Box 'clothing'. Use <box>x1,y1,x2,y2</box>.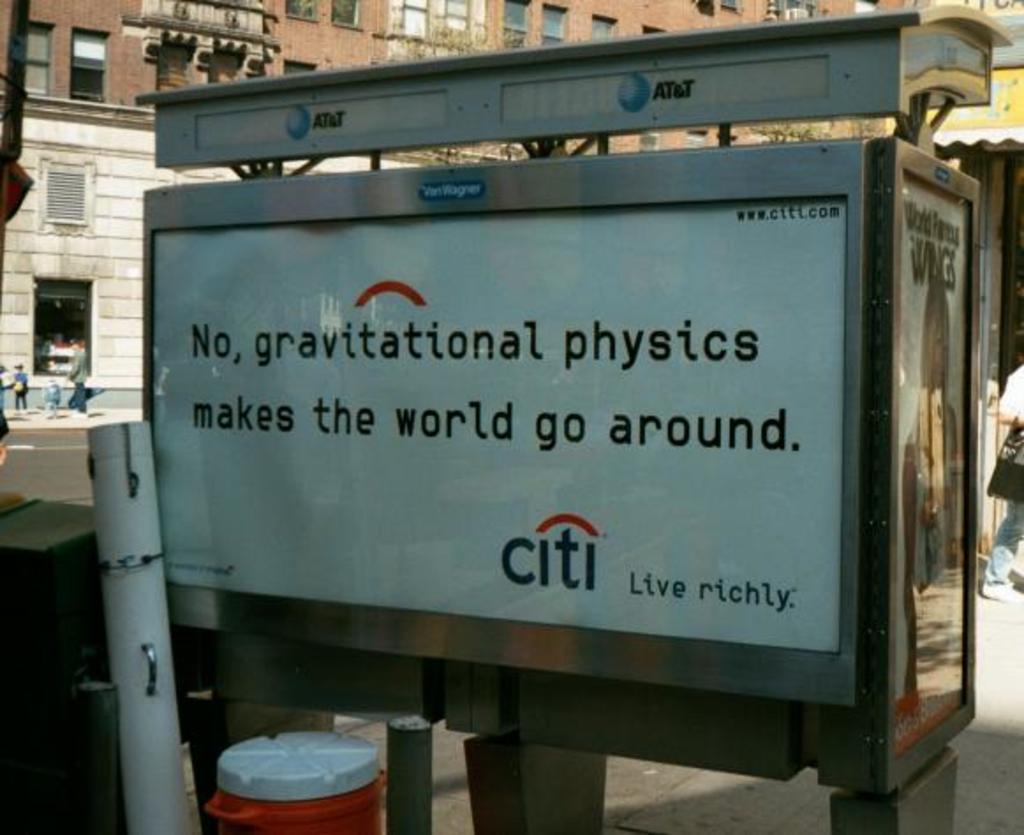
<box>982,363,1022,581</box>.
